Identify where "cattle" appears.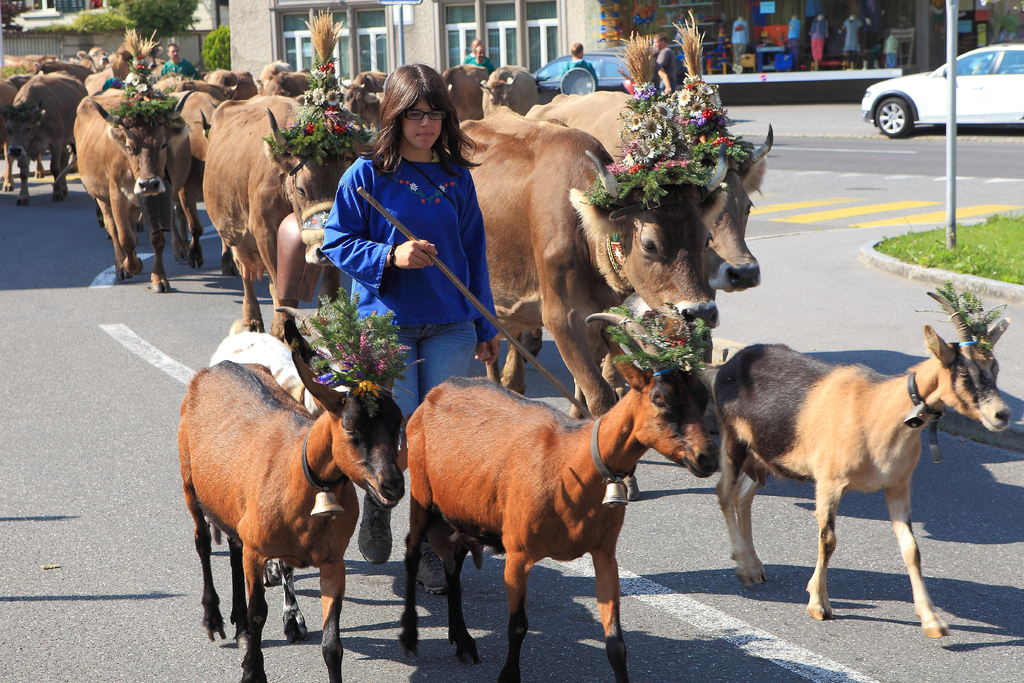
Appears at region(337, 70, 388, 129).
